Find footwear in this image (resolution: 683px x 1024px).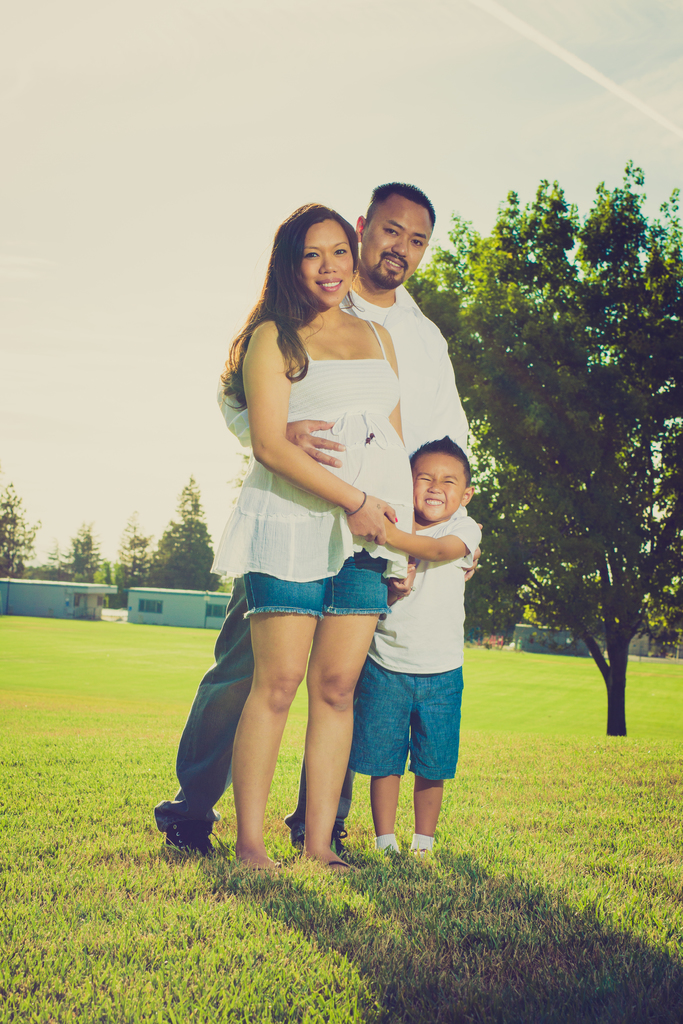
l=290, t=825, r=350, b=858.
